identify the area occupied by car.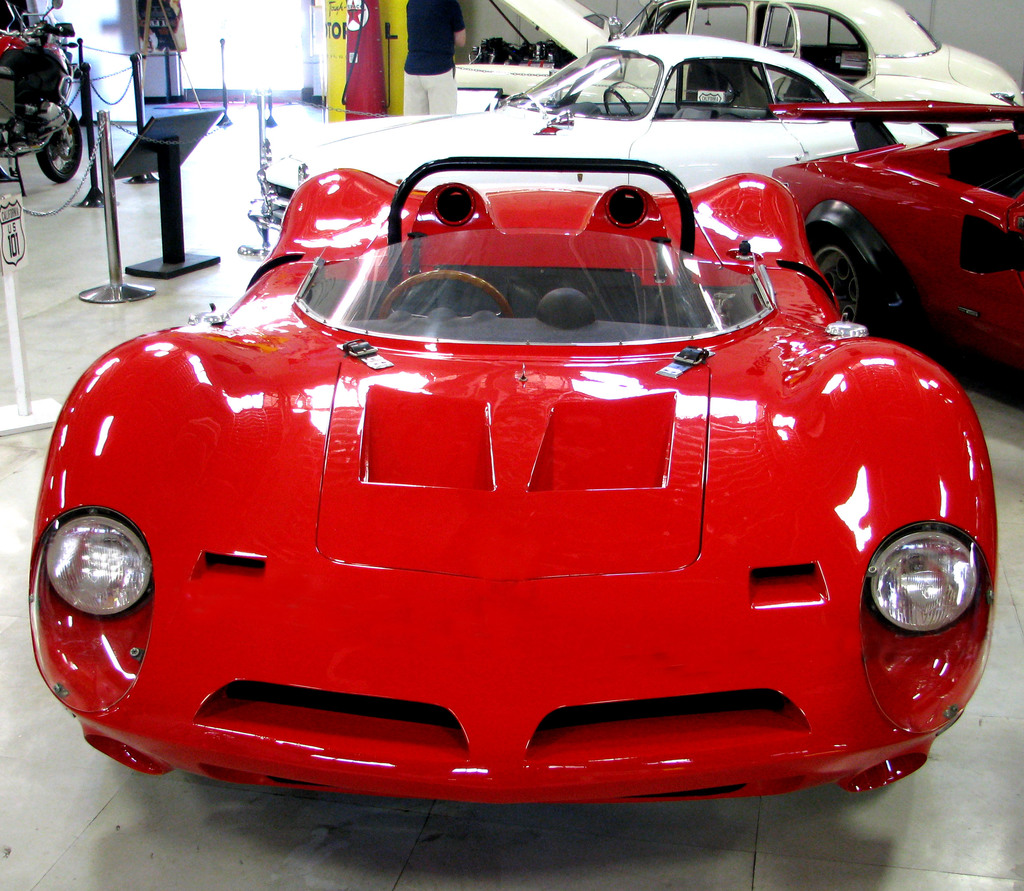
Area: [left=31, top=155, right=1001, bottom=801].
